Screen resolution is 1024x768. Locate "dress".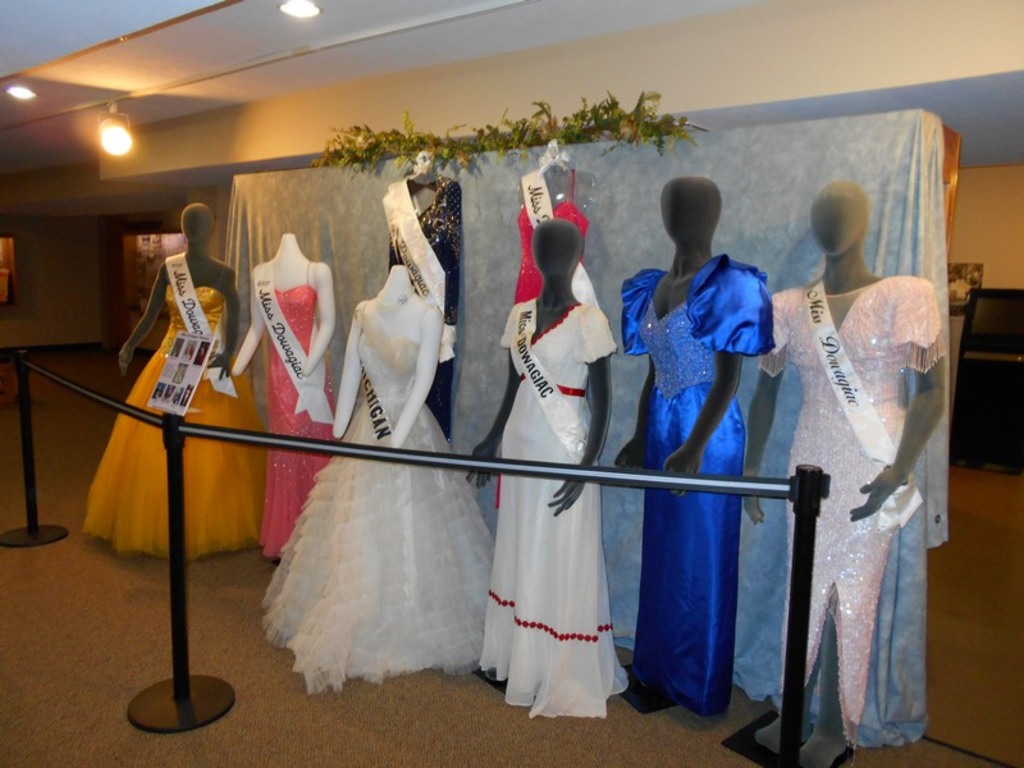
[618,255,780,712].
